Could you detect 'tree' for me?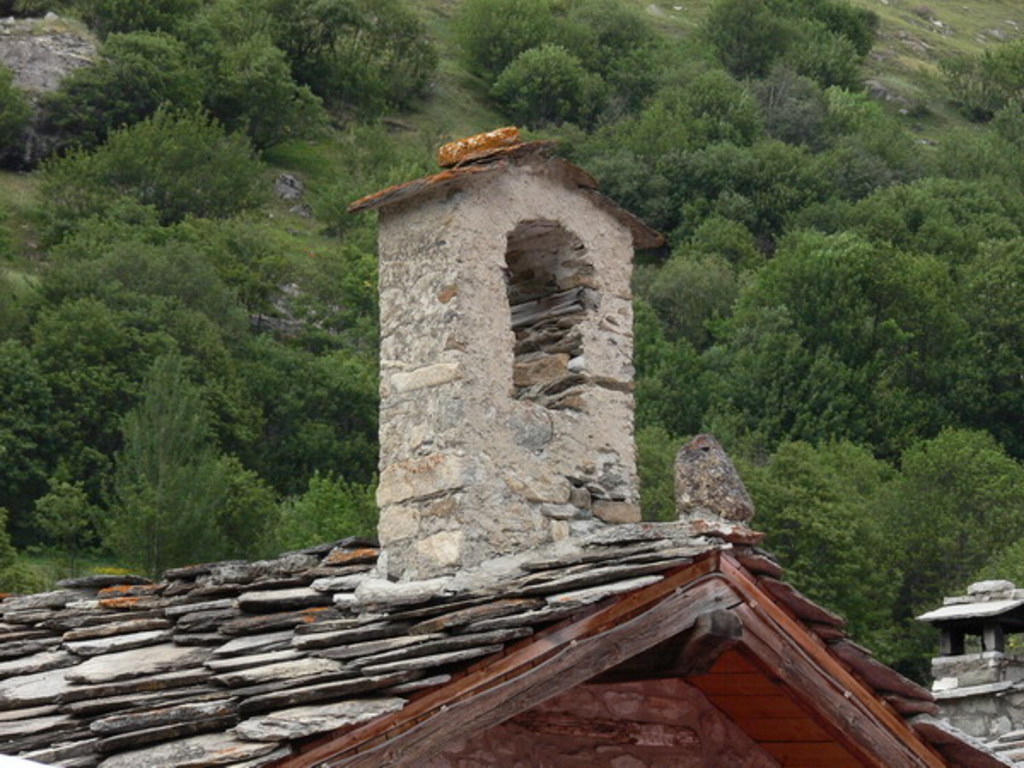
Detection result: [0,17,222,169].
